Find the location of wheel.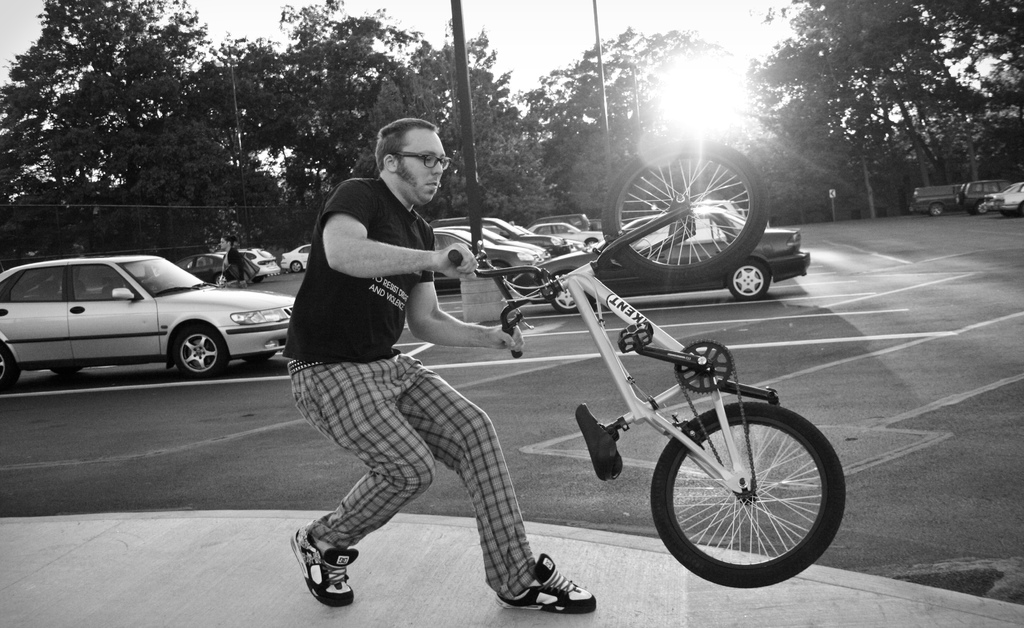
Location: bbox=[0, 347, 20, 391].
